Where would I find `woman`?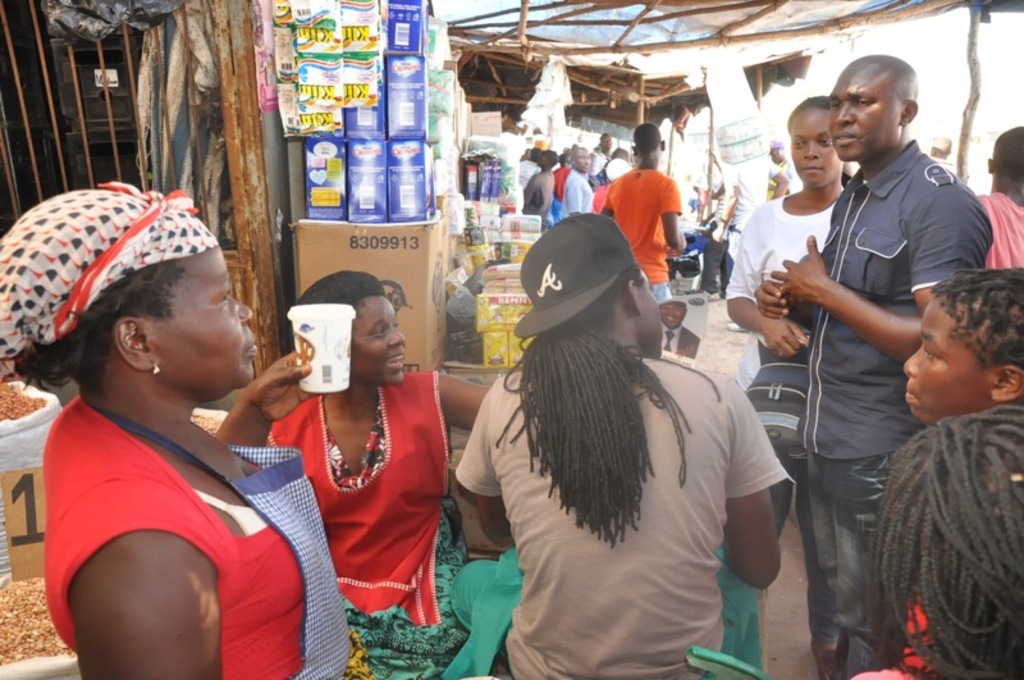
At <box>712,93,855,531</box>.
